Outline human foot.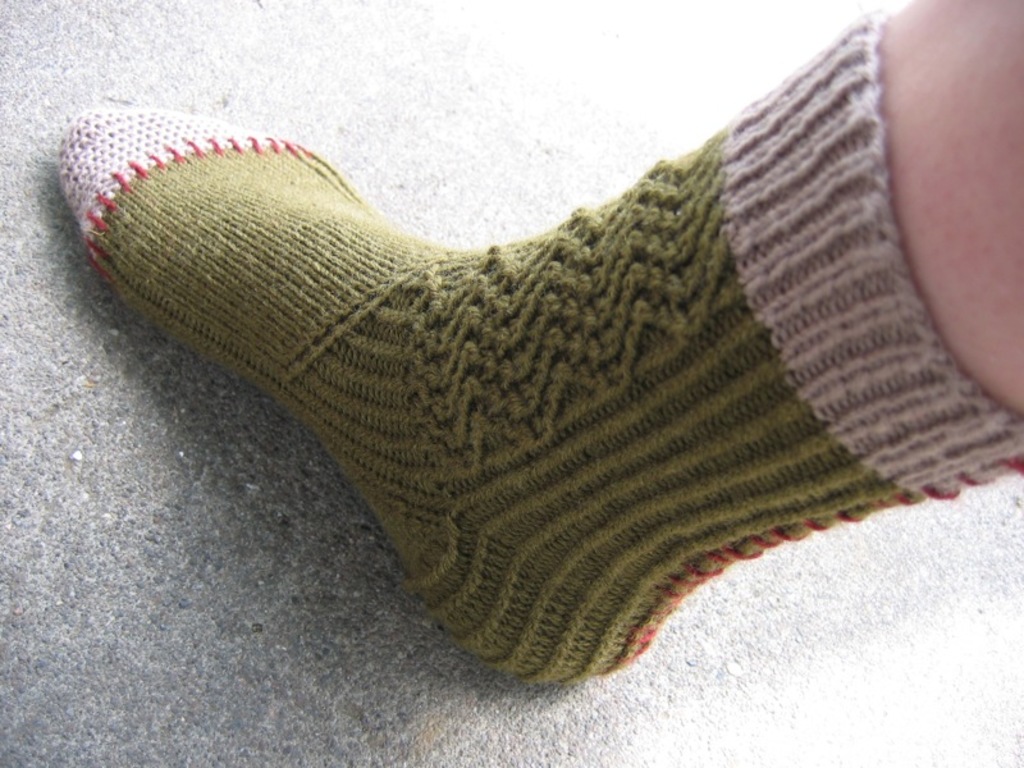
Outline: Rect(52, 109, 833, 684).
